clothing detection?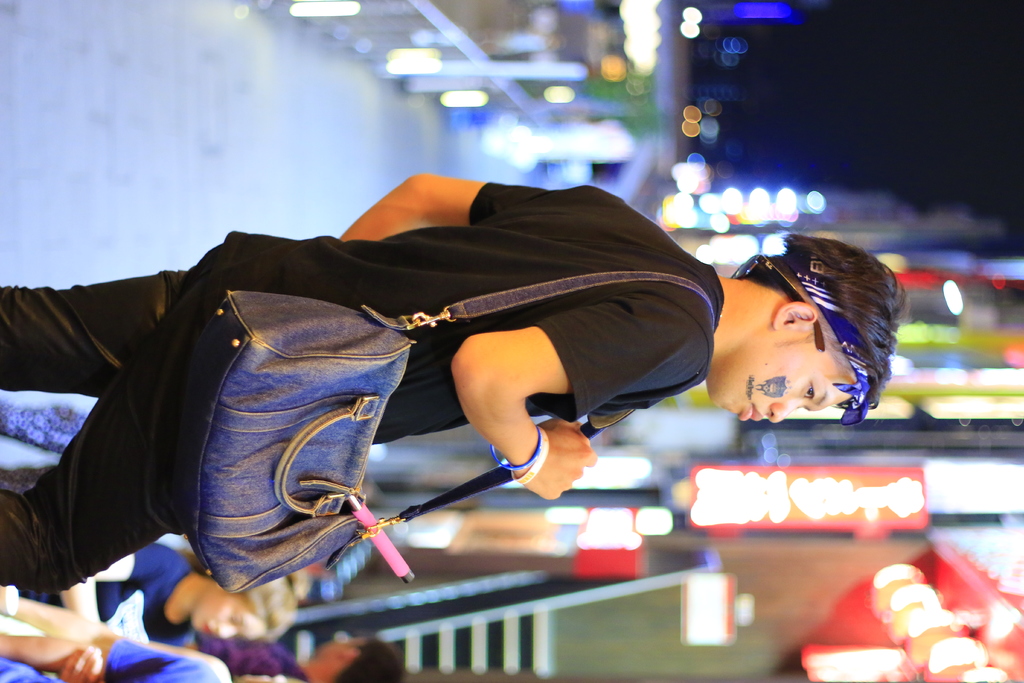
(left=0, top=183, right=724, bottom=602)
